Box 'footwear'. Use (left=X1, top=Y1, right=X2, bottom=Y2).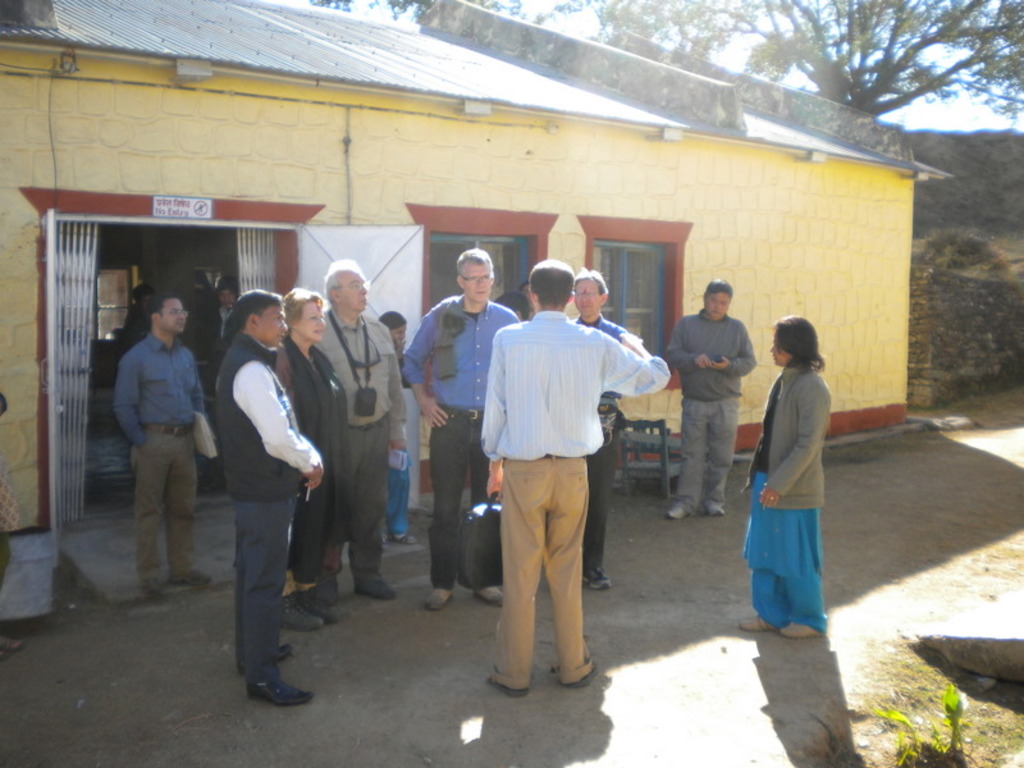
(left=248, top=676, right=317, bottom=709).
